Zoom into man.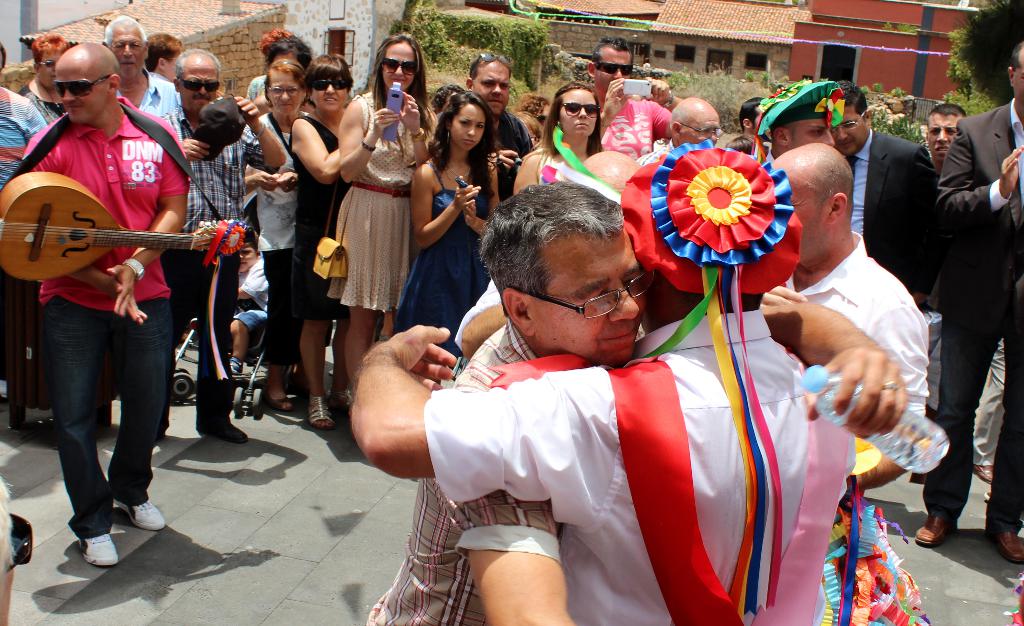
Zoom target: 836, 70, 935, 523.
